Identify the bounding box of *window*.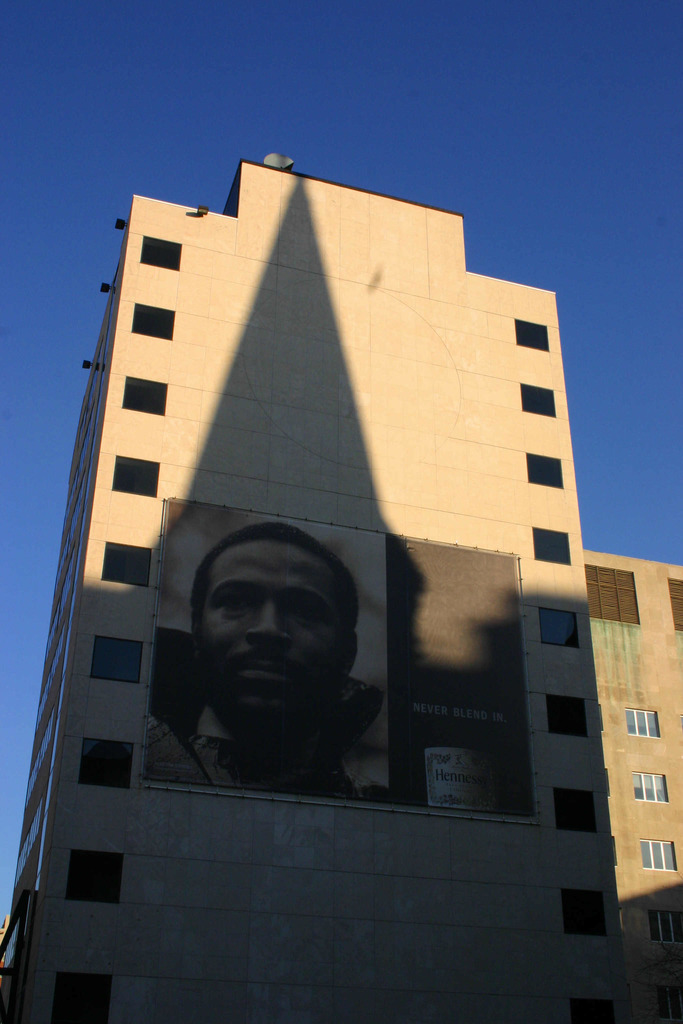
[left=559, top=881, right=612, bottom=941].
